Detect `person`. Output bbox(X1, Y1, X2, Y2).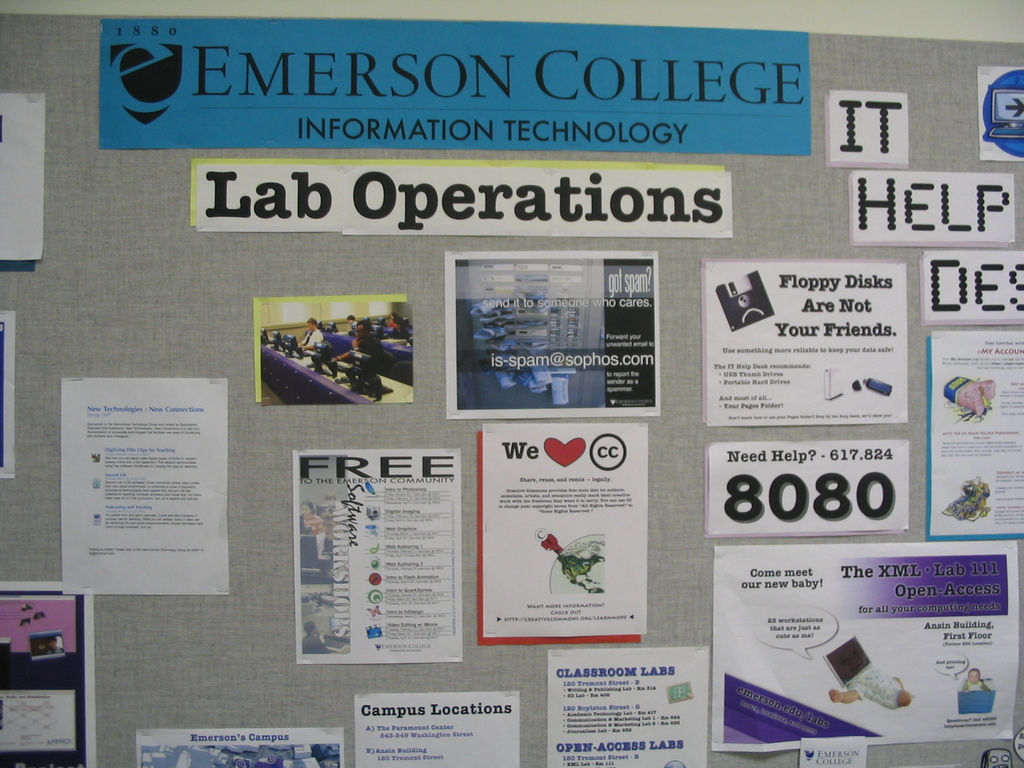
bbox(387, 314, 412, 341).
